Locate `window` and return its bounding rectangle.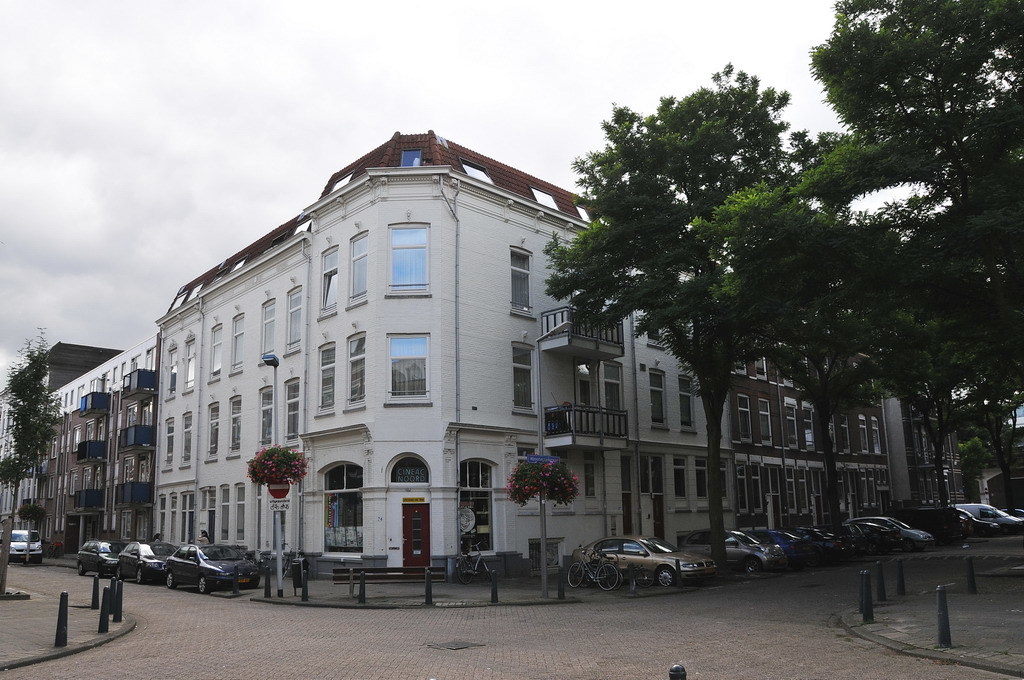
<bbox>802, 408, 814, 449</bbox>.
